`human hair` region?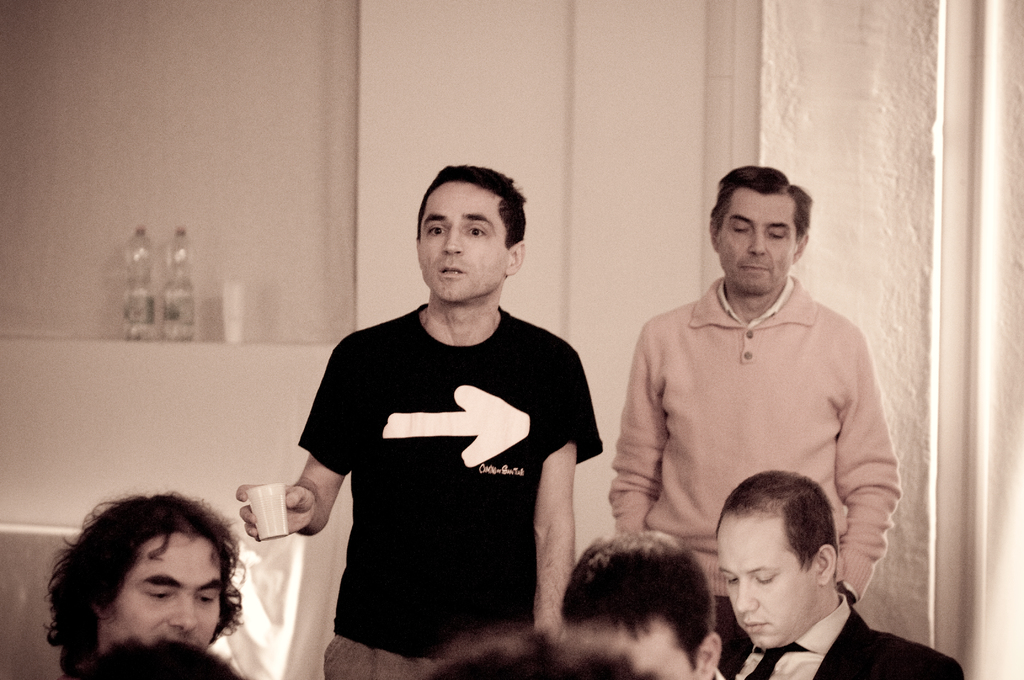
x1=408 y1=624 x2=664 y2=679
